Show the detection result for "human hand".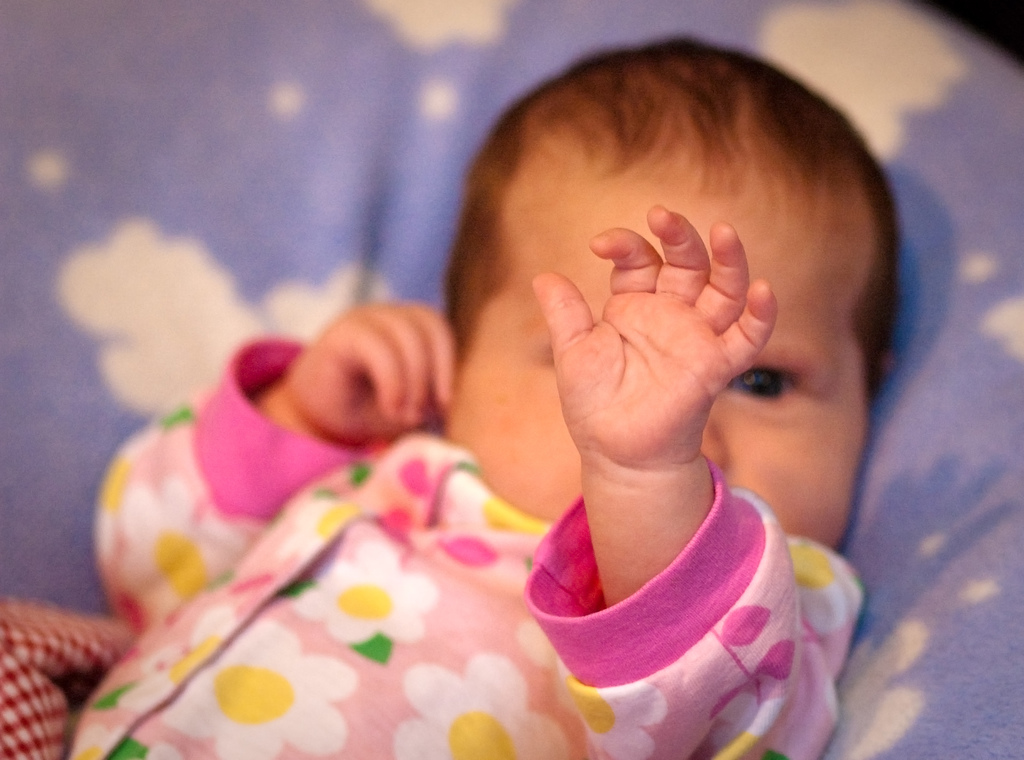
crop(276, 298, 458, 452).
